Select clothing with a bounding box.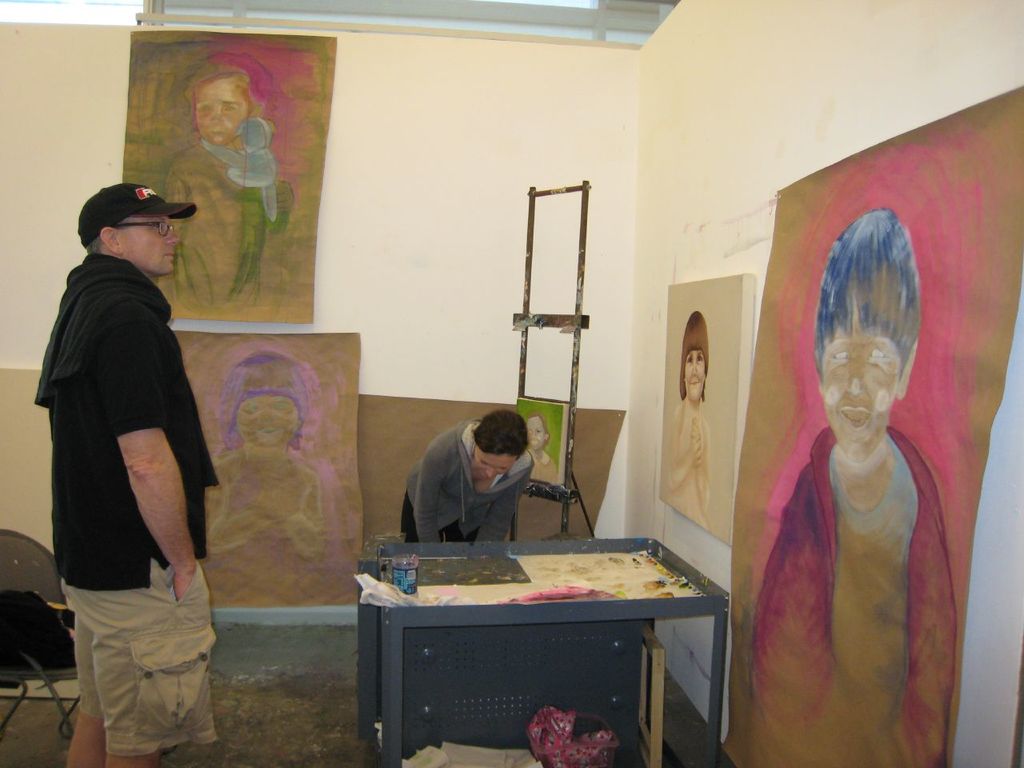
[751, 422, 955, 767].
